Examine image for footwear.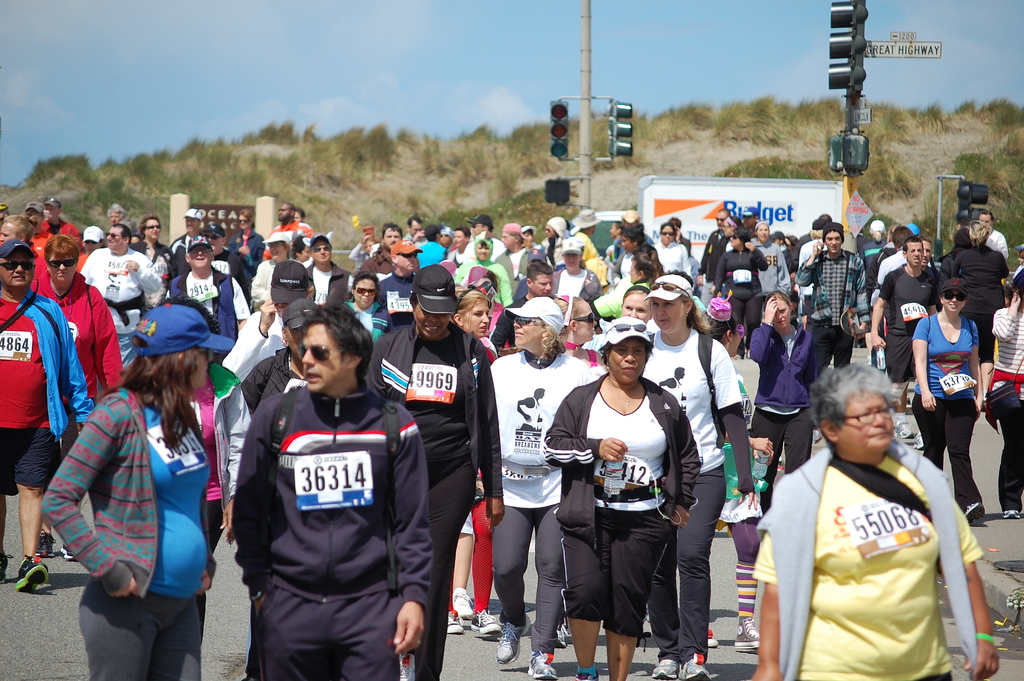
Examination result: crop(735, 615, 764, 653).
